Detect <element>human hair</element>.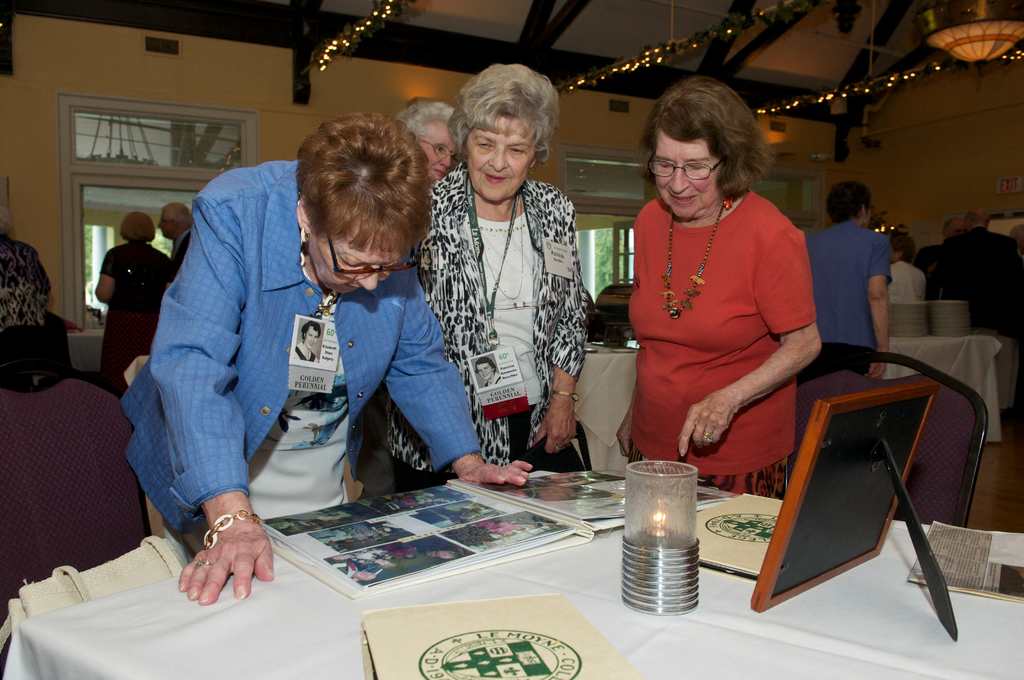
Detected at [285,94,432,293].
